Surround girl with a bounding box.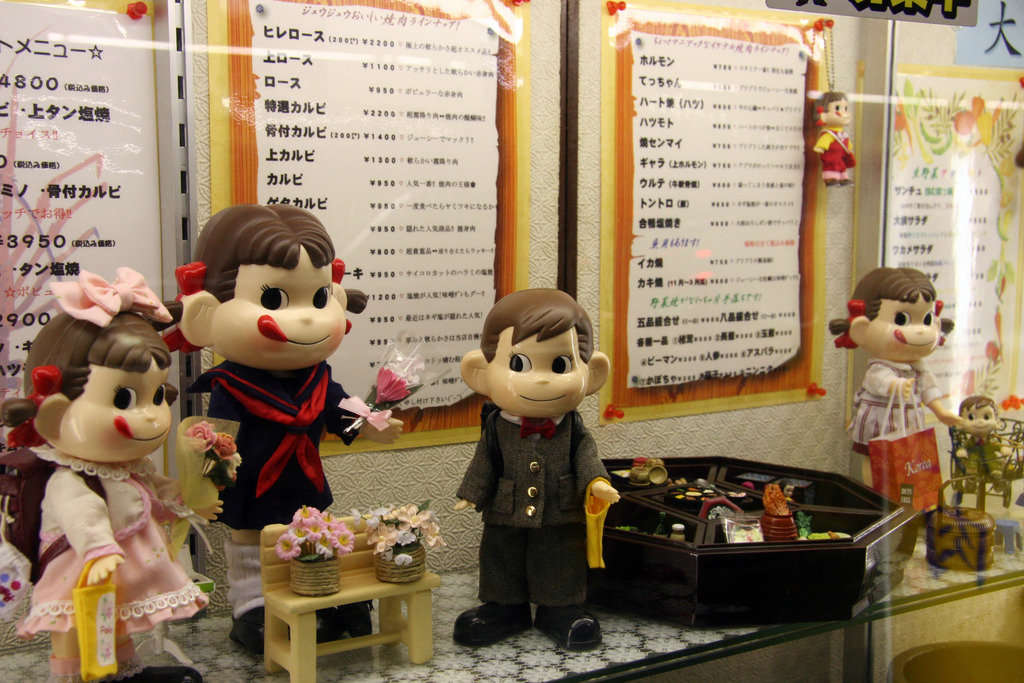
select_region(153, 208, 409, 658).
